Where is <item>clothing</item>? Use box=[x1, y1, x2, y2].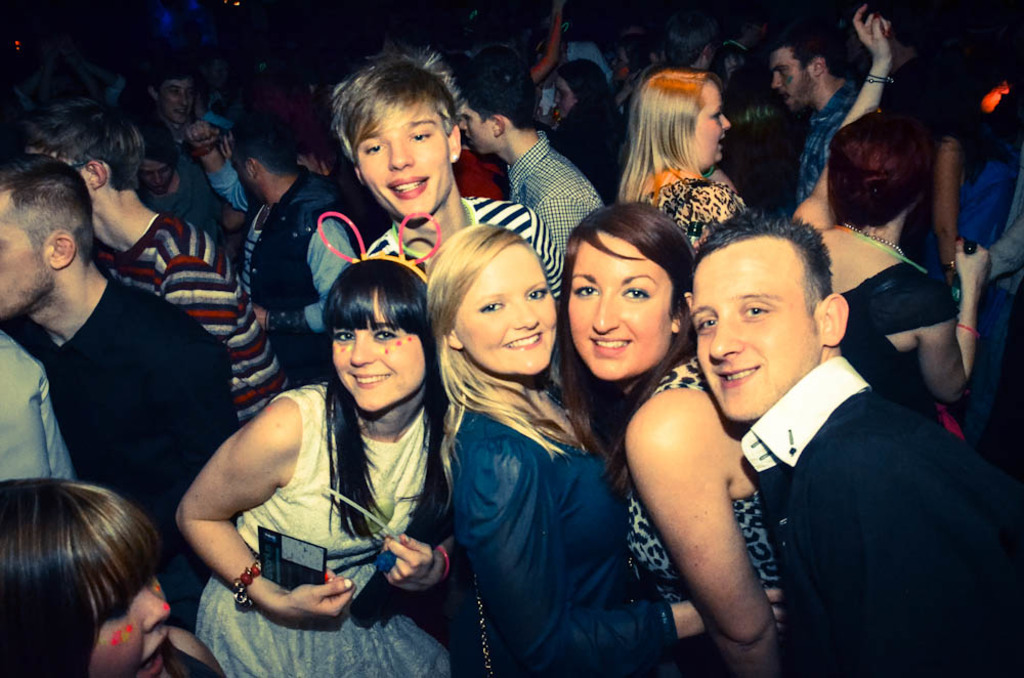
box=[178, 108, 246, 207].
